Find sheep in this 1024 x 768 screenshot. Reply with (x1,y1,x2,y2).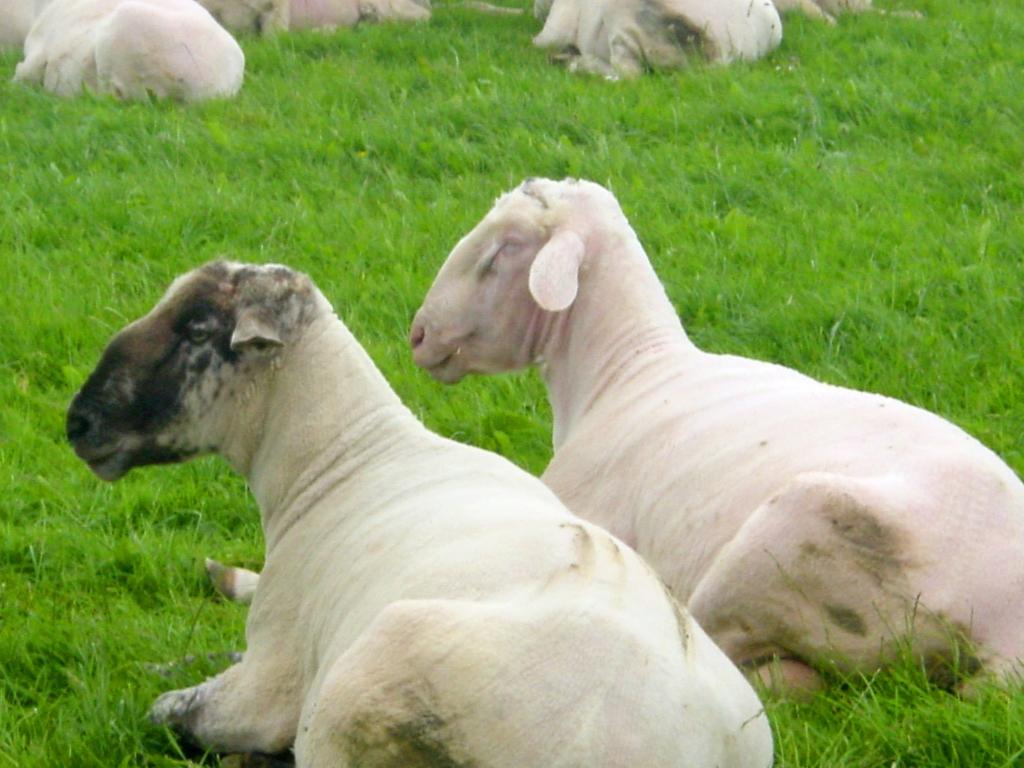
(463,0,521,15).
